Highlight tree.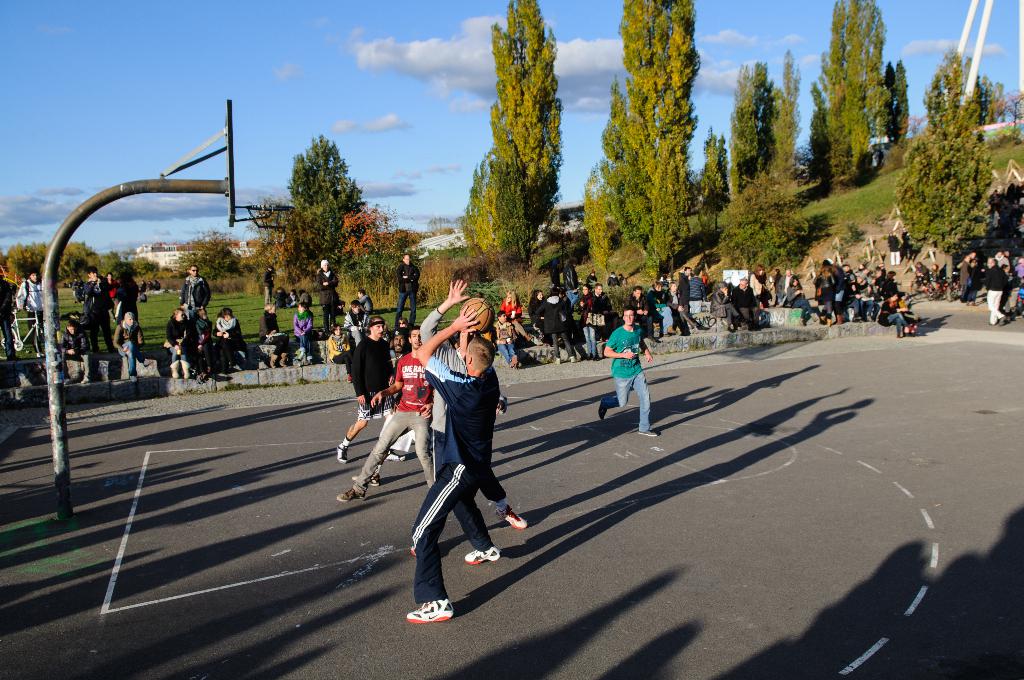
Highlighted region: box(1002, 79, 1023, 145).
